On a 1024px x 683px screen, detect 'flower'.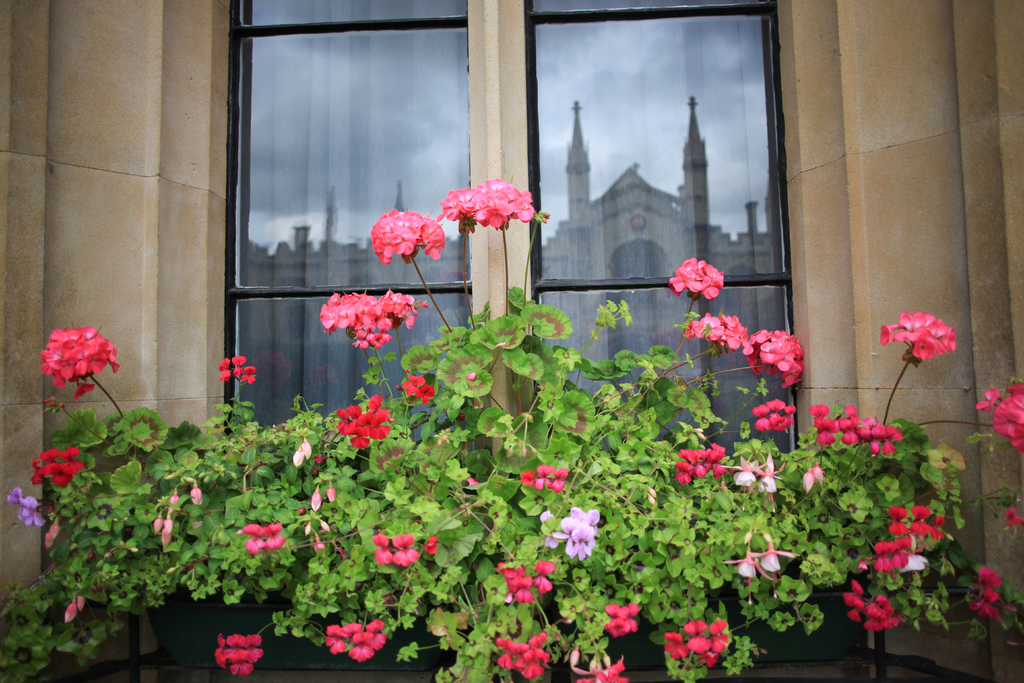
bbox=(1008, 507, 1023, 528).
